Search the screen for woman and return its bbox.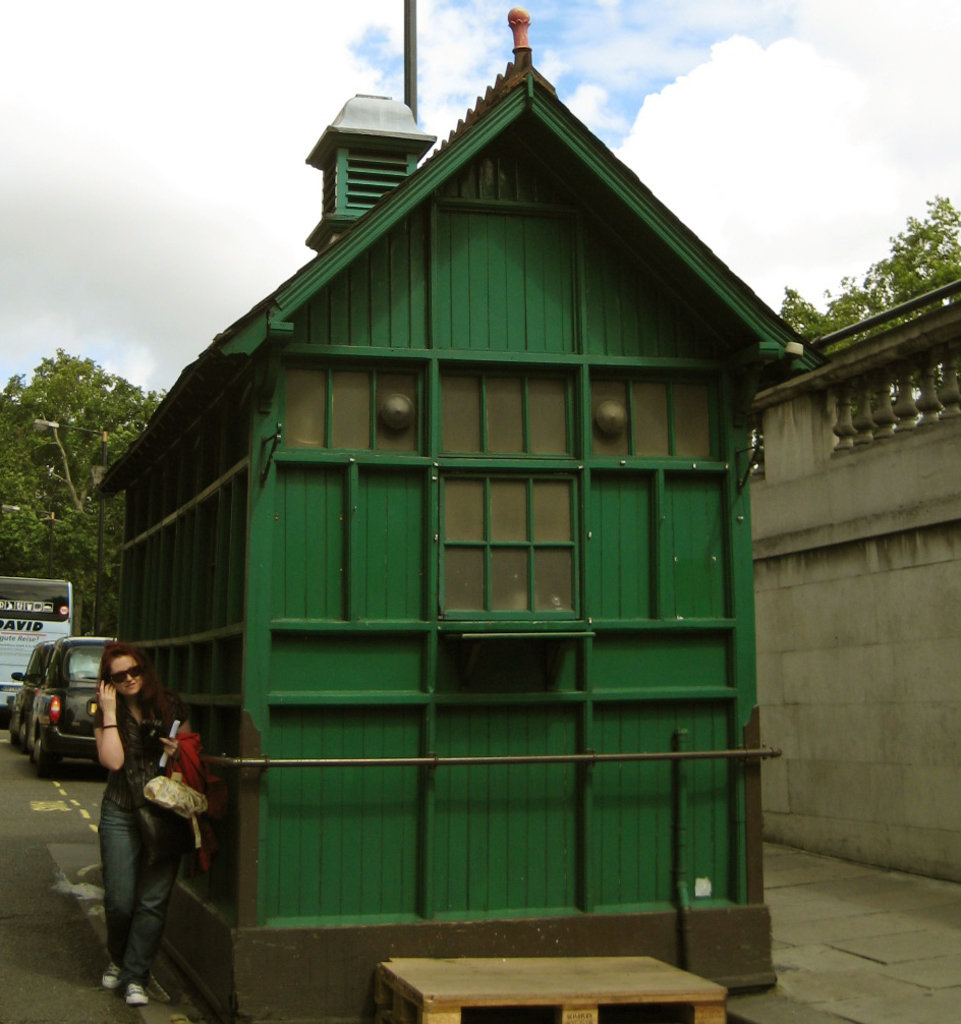
Found: left=72, top=641, right=210, bottom=999.
